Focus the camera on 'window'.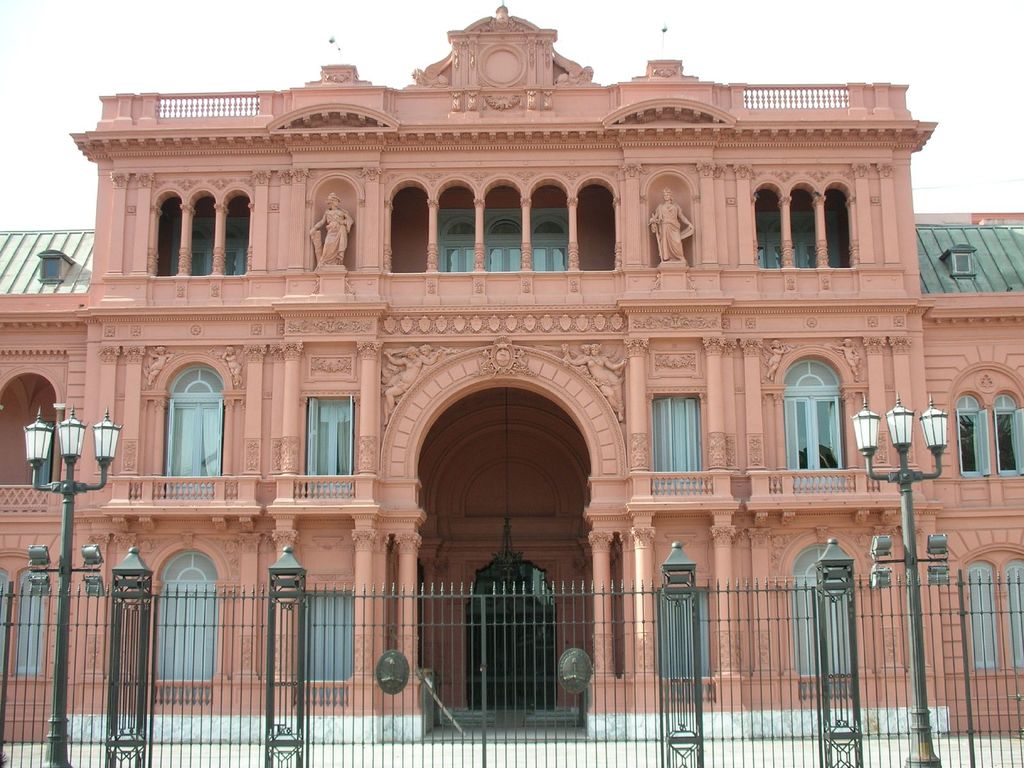
Focus region: [left=1006, top=558, right=1023, bottom=668].
